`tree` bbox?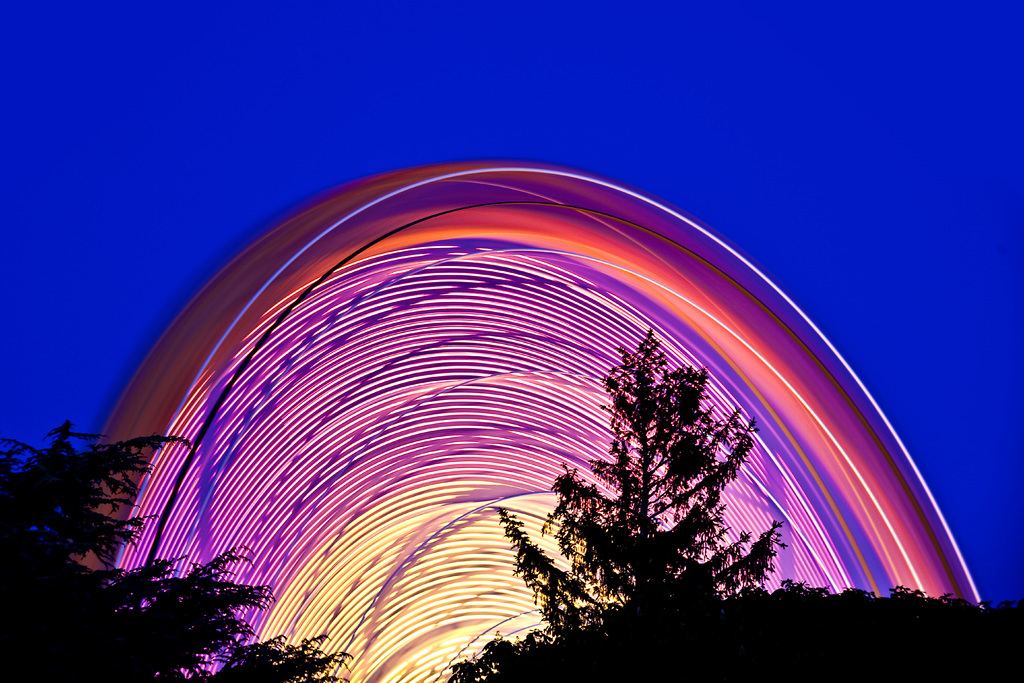
(left=0, top=409, right=347, bottom=682)
